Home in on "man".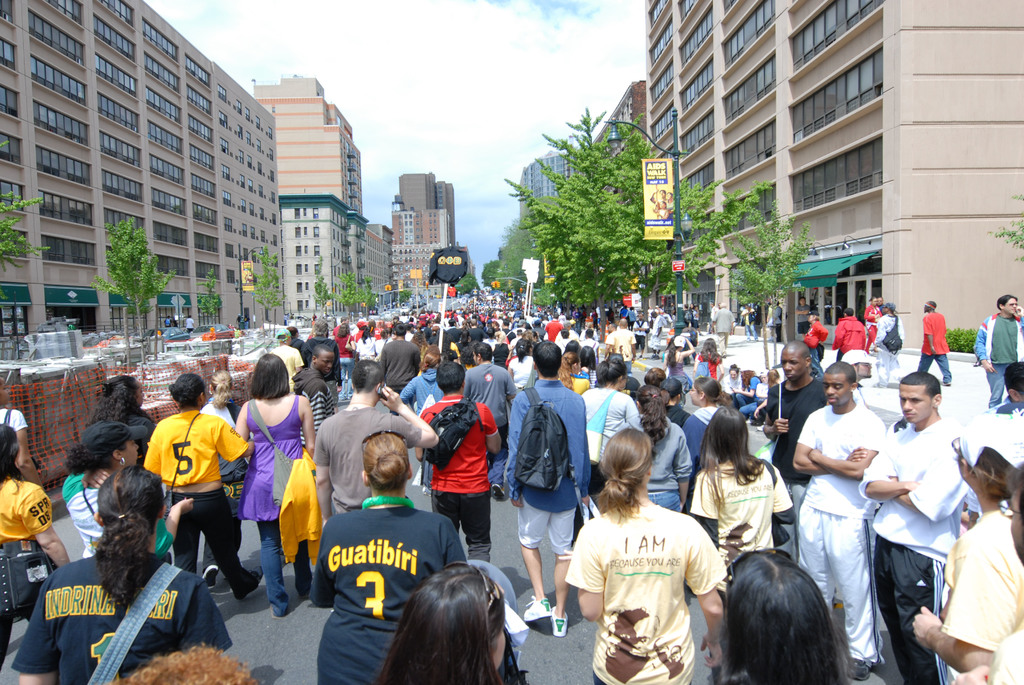
Homed in at (left=826, top=307, right=868, bottom=365).
